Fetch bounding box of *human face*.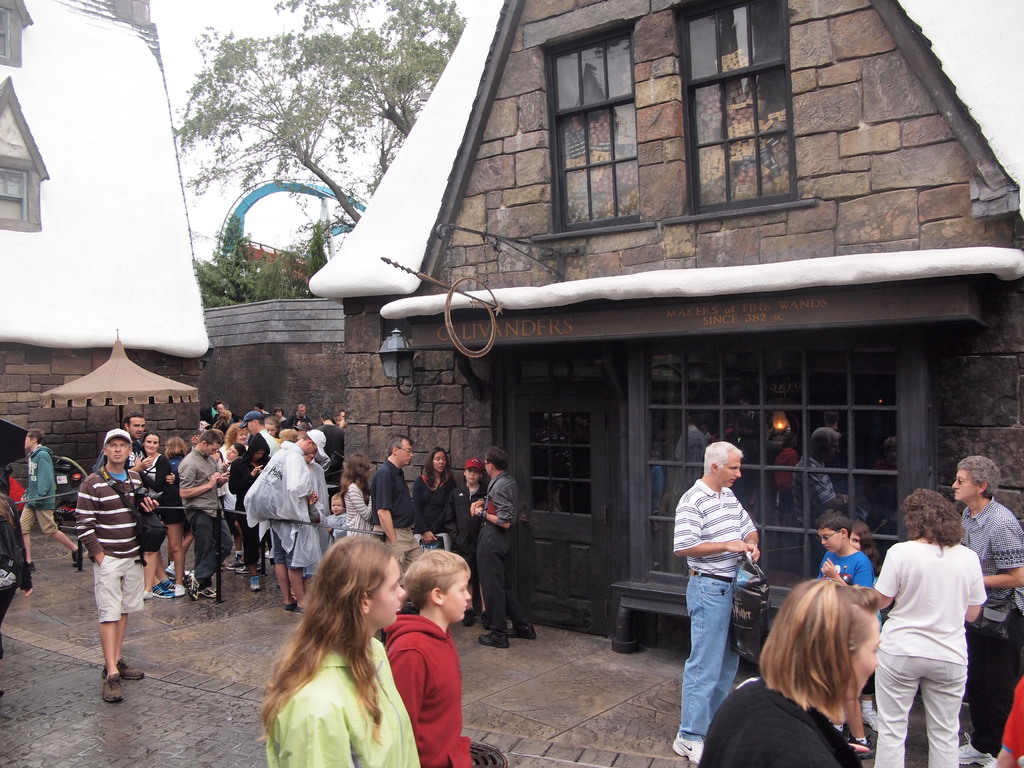
Bbox: box(719, 452, 742, 487).
